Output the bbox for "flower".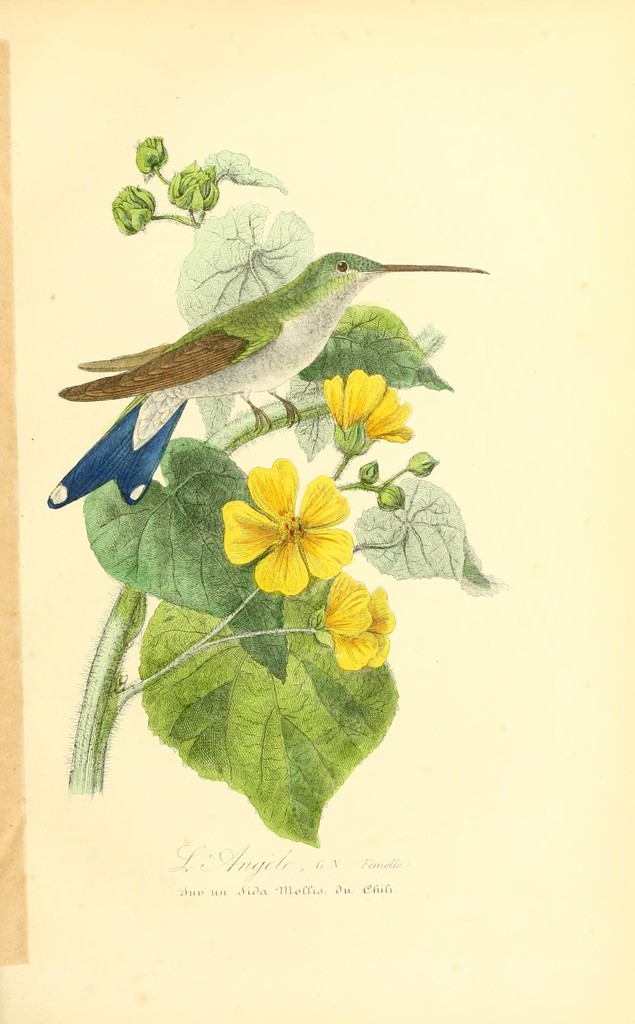
[x1=323, y1=367, x2=416, y2=445].
